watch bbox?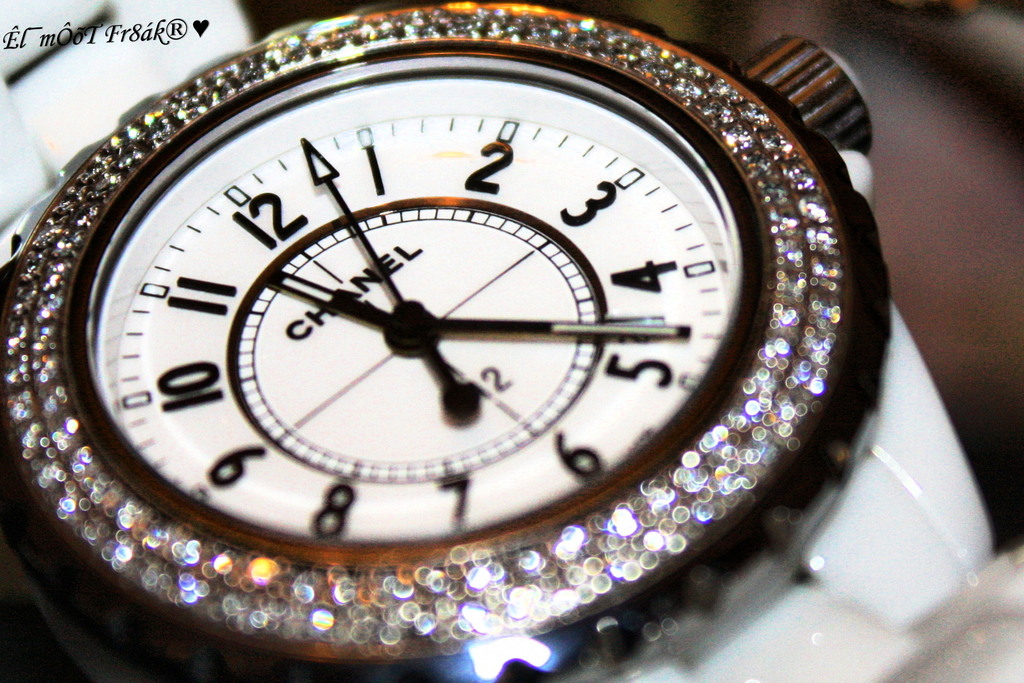
0 0 1023 682
